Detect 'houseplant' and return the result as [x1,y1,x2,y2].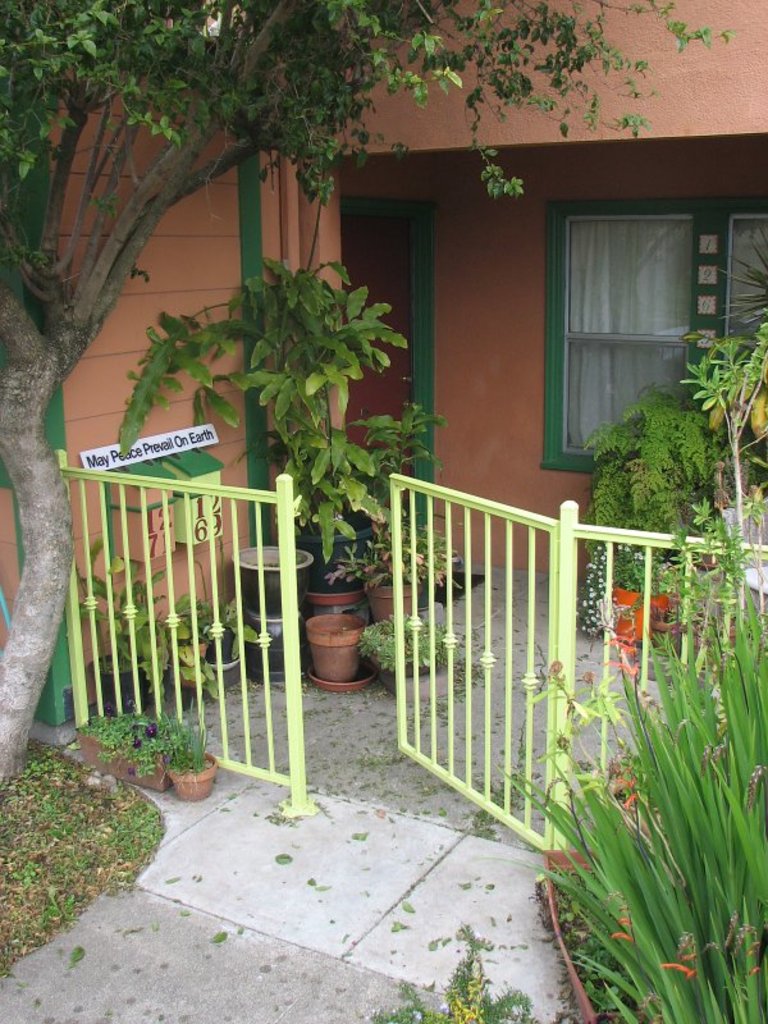
[500,556,758,1021].
